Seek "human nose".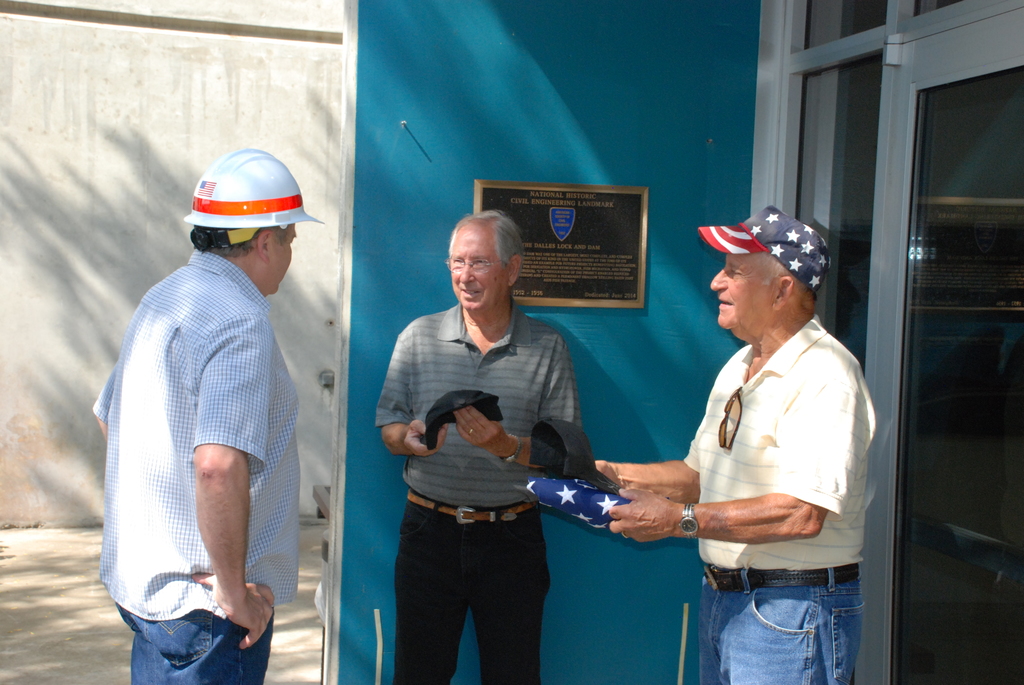
select_region(455, 265, 474, 283).
